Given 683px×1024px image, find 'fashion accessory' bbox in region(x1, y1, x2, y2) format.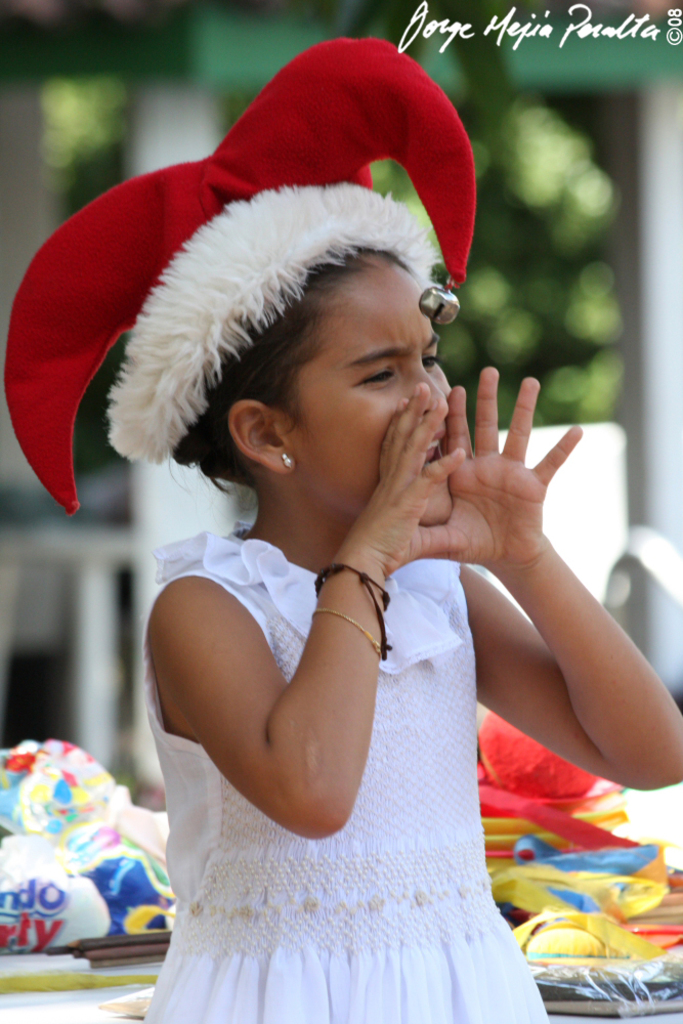
region(313, 558, 388, 649).
